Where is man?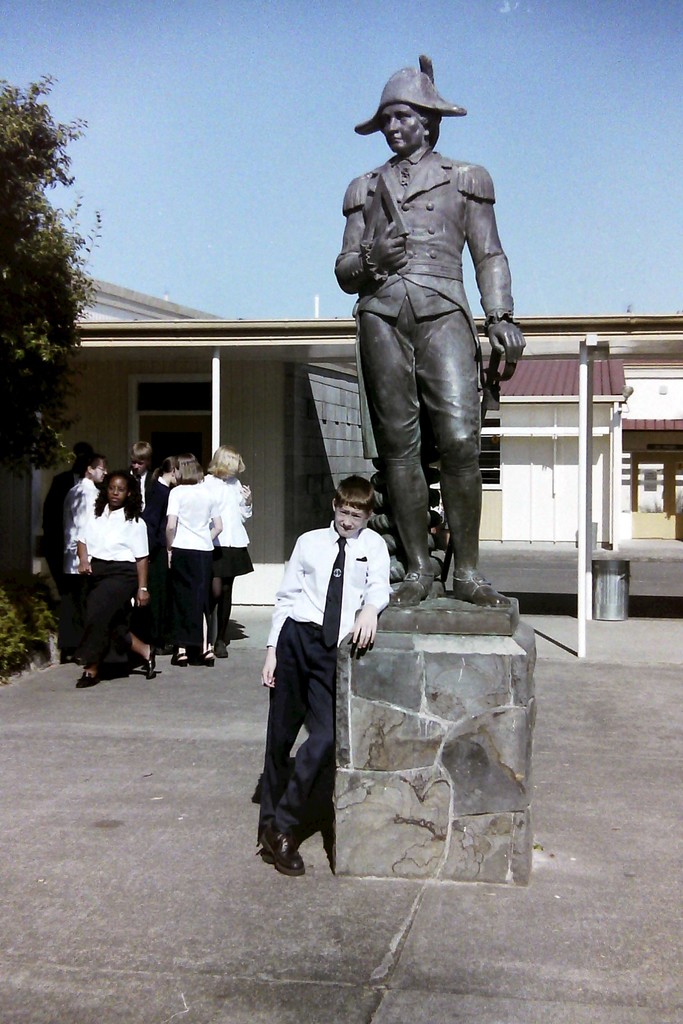
[252,480,384,871].
